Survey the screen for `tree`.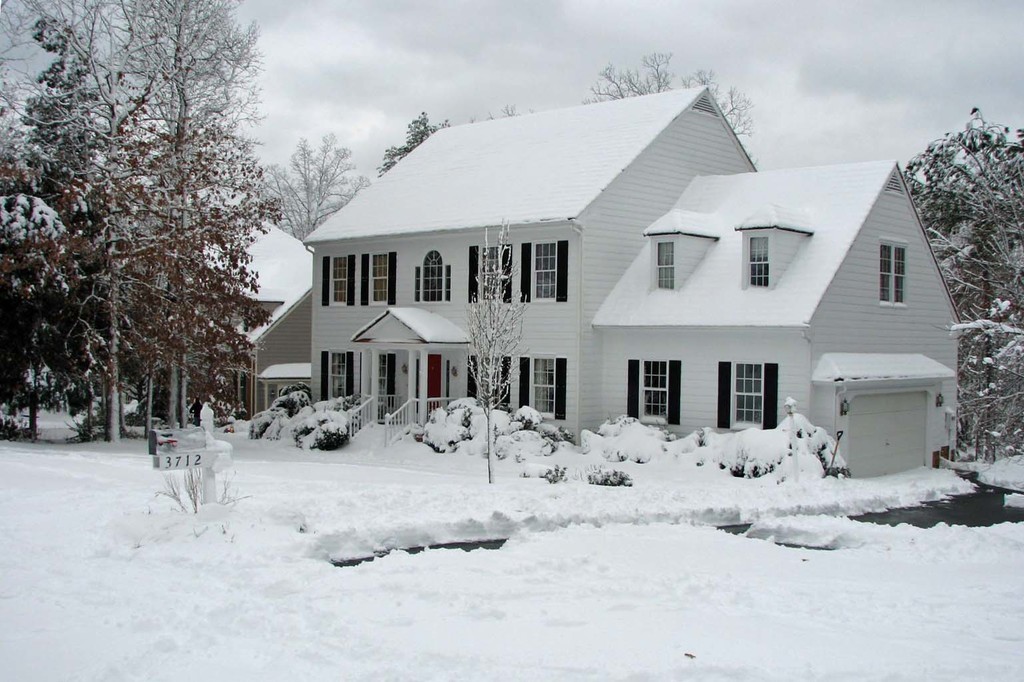
Survey found: [x1=13, y1=16, x2=288, y2=462].
